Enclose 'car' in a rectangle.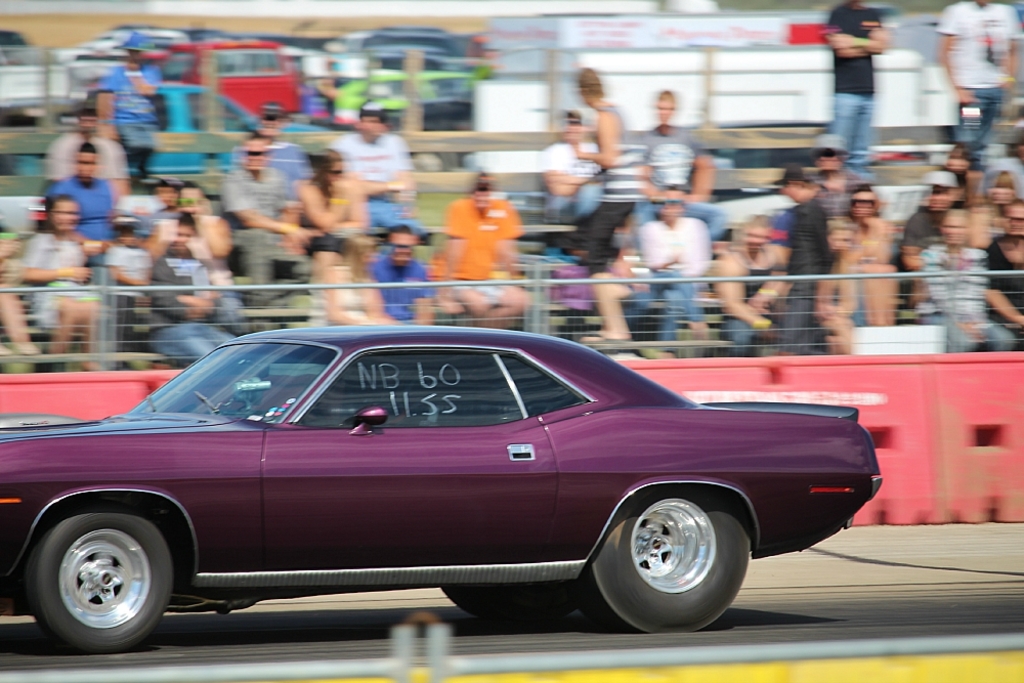
bbox(153, 36, 307, 122).
